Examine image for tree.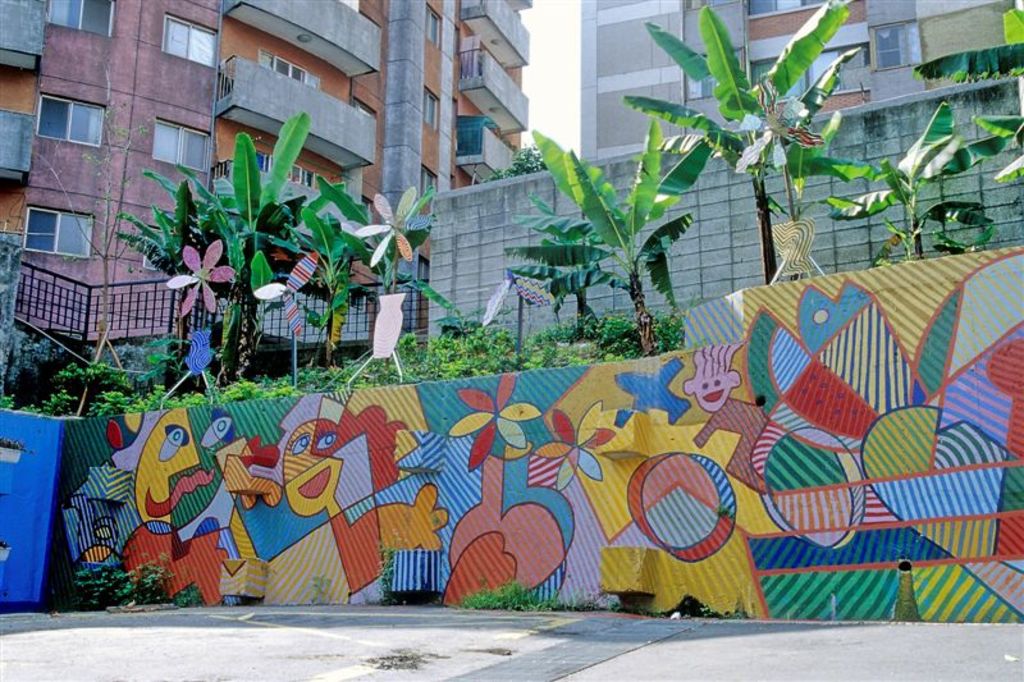
Examination result: x1=827 y1=104 x2=1009 y2=267.
